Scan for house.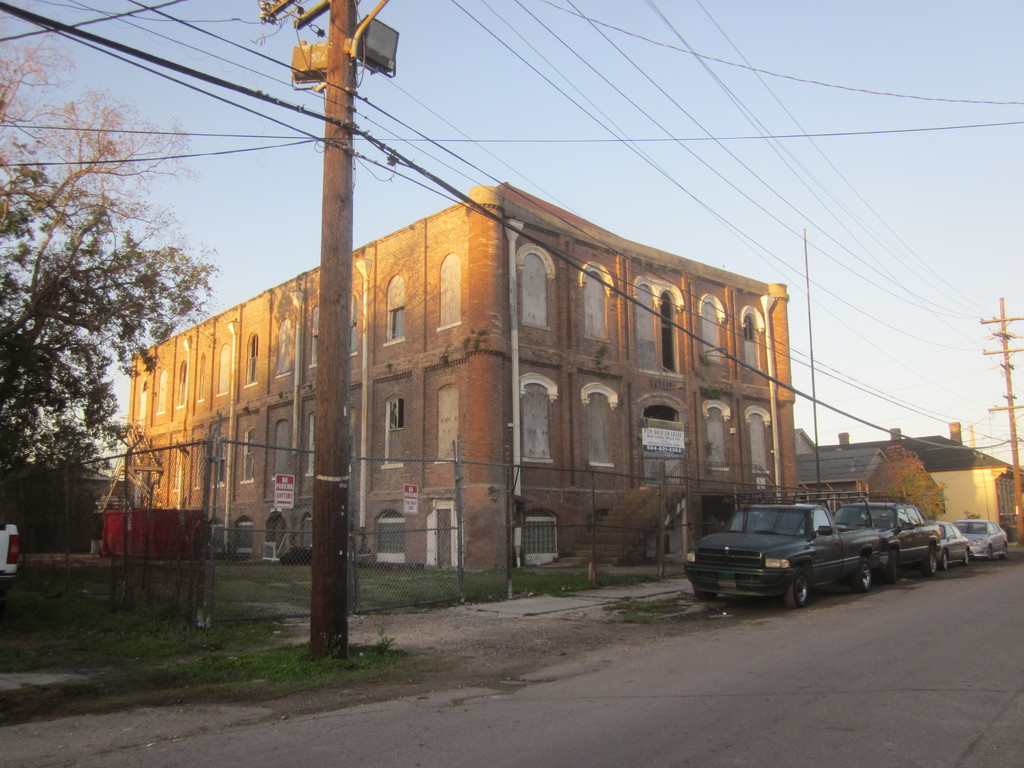
Scan result: 886/429/1020/549.
